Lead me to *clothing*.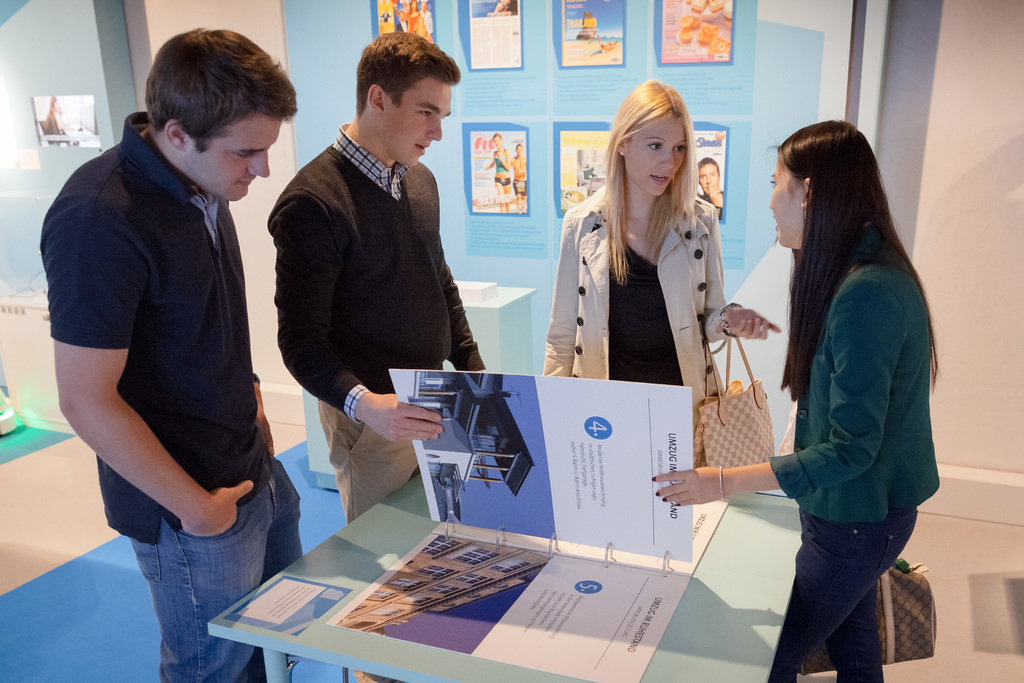
Lead to bbox=[698, 188, 723, 215].
